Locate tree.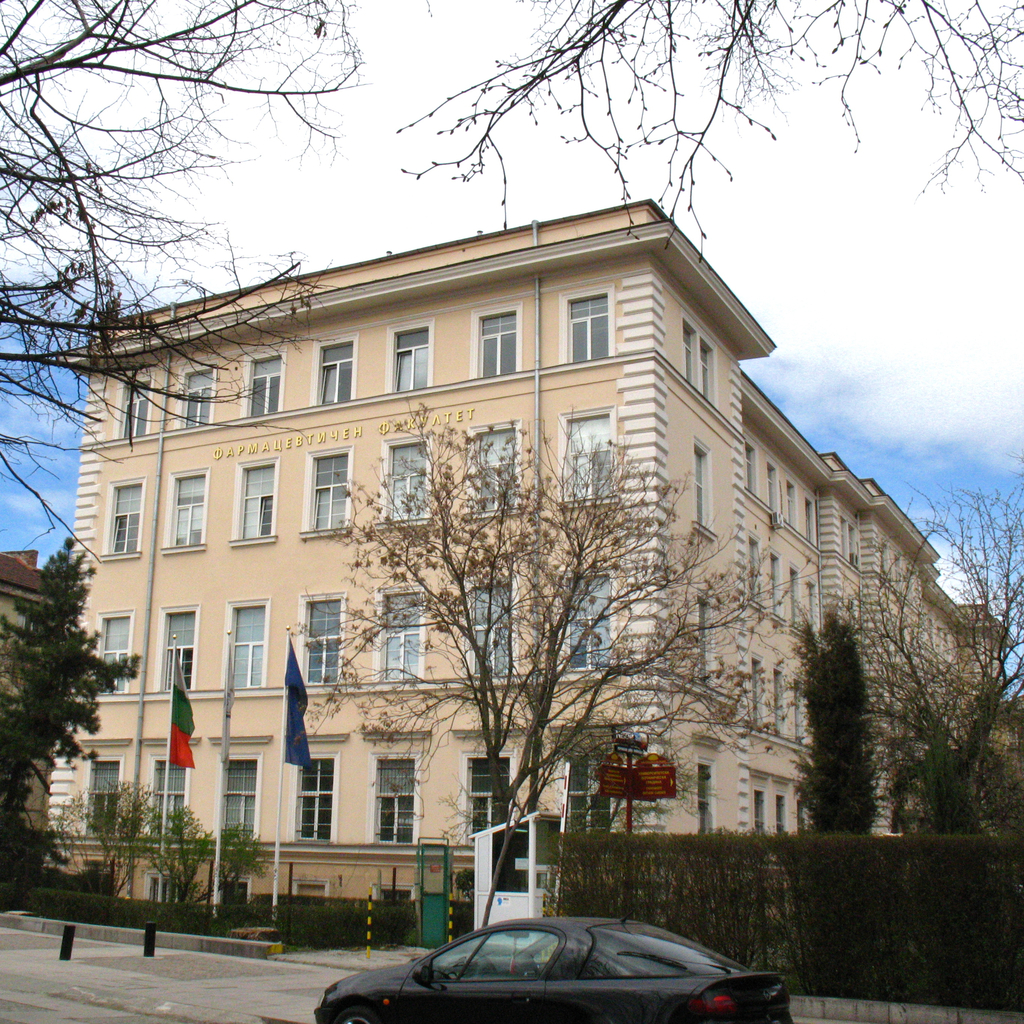
Bounding box: bbox(0, 0, 1023, 574).
